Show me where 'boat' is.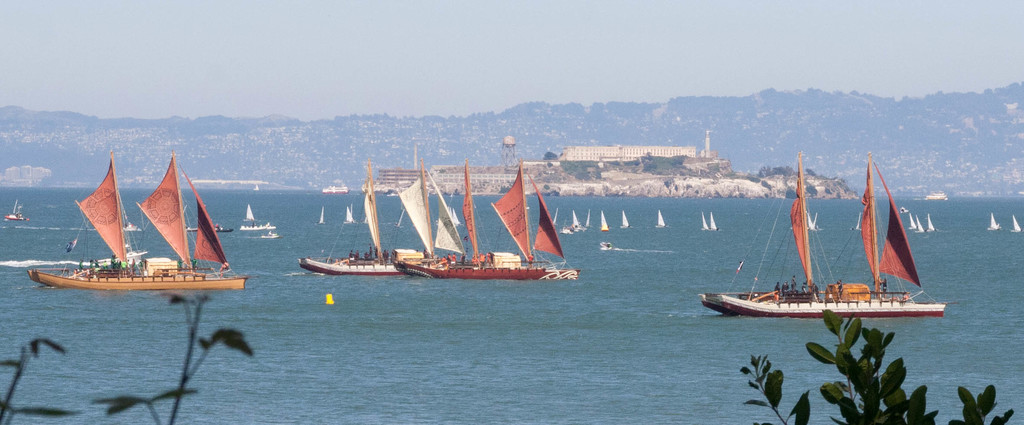
'boat' is at 30,154,250,290.
